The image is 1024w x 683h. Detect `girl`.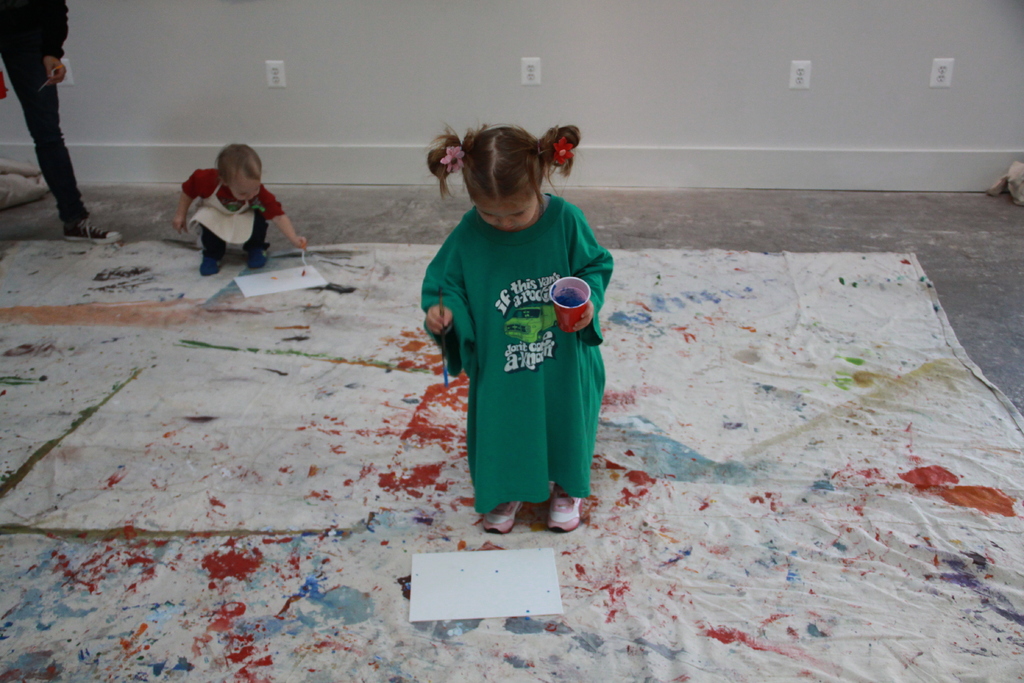
Detection: [417, 126, 618, 535].
